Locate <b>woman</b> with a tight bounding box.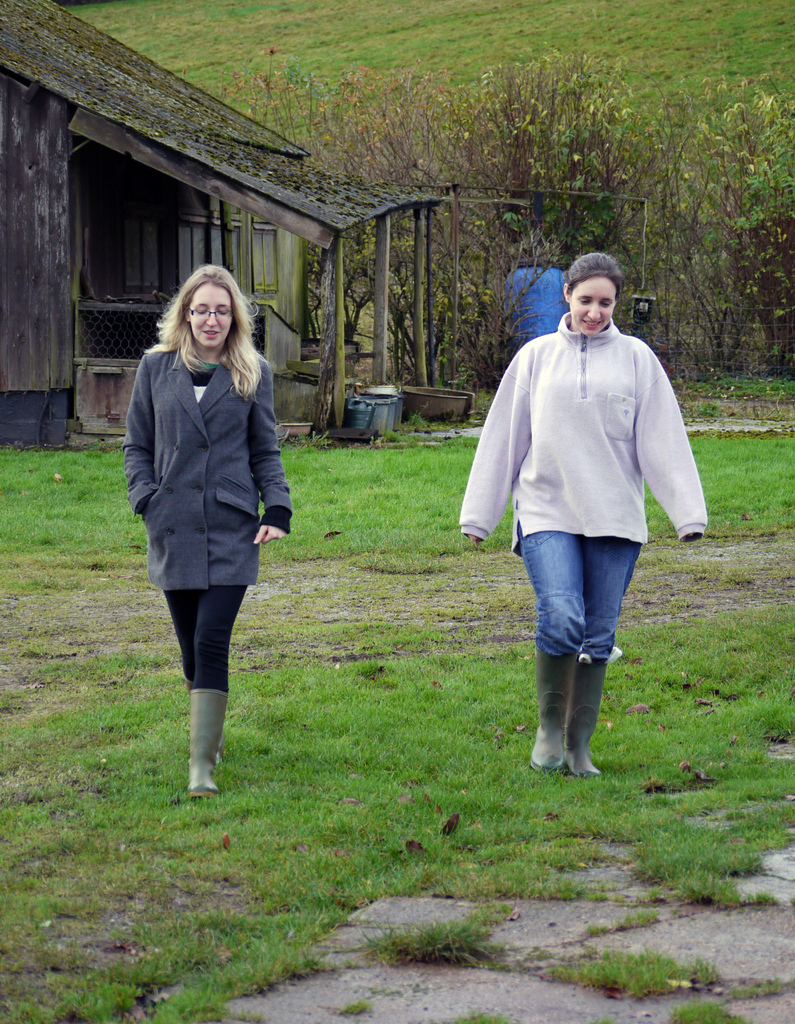
{"x1": 113, "y1": 256, "x2": 287, "y2": 792}.
